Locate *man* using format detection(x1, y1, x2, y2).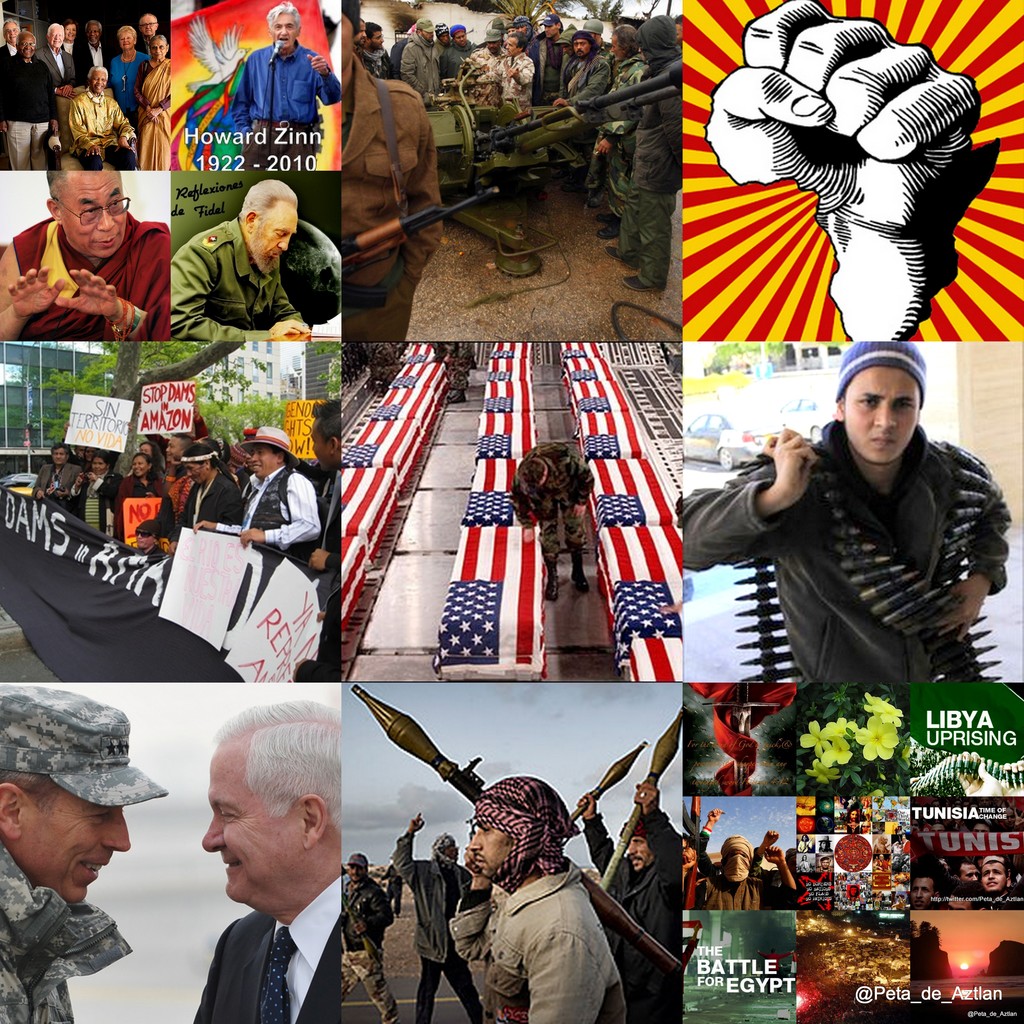
detection(353, 17, 373, 67).
